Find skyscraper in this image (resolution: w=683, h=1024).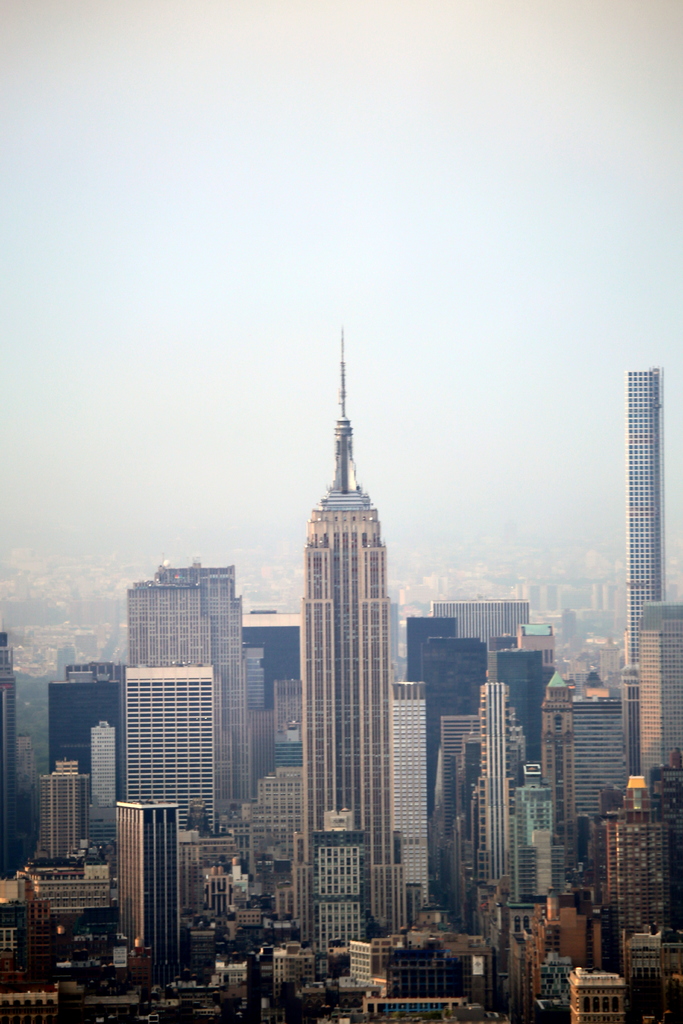
bbox=[92, 719, 120, 813].
